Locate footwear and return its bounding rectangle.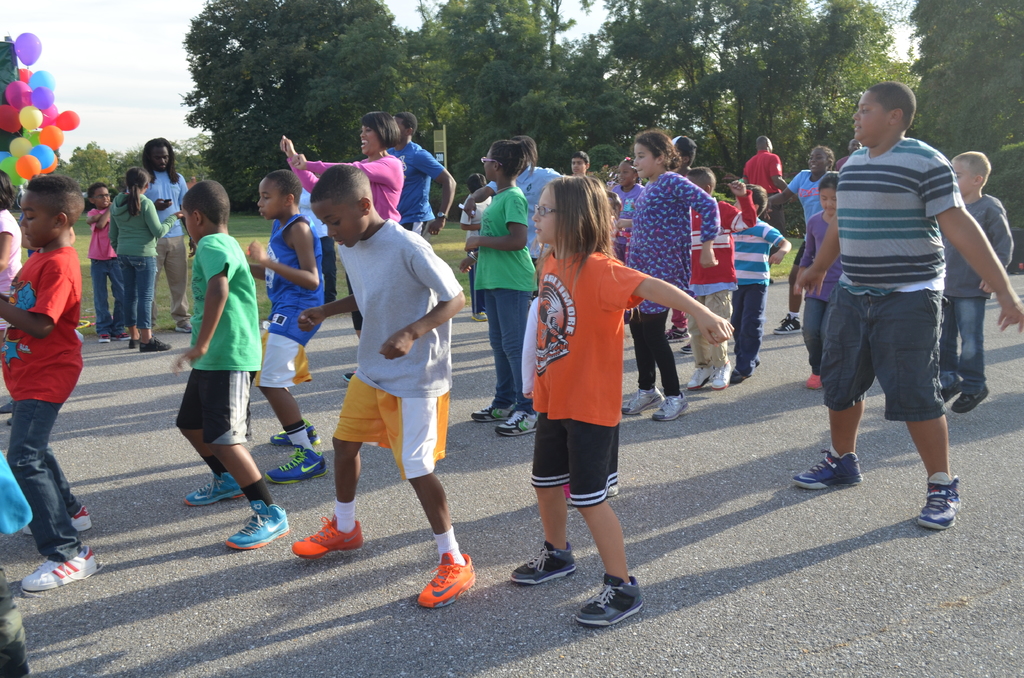
bbox=[22, 504, 97, 531].
